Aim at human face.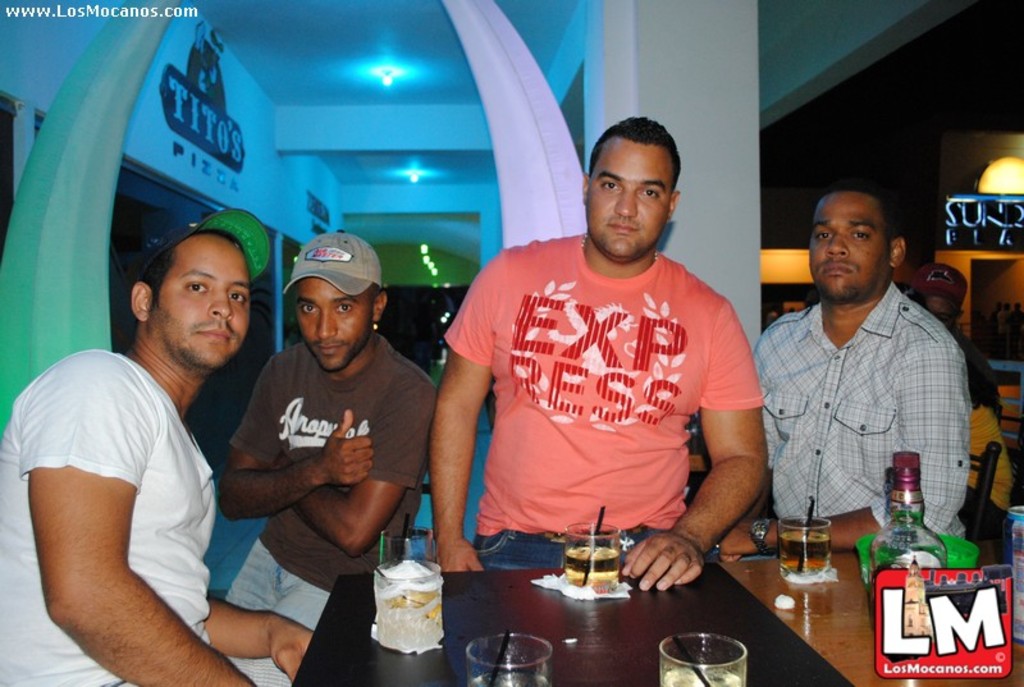
Aimed at locate(293, 278, 371, 374).
